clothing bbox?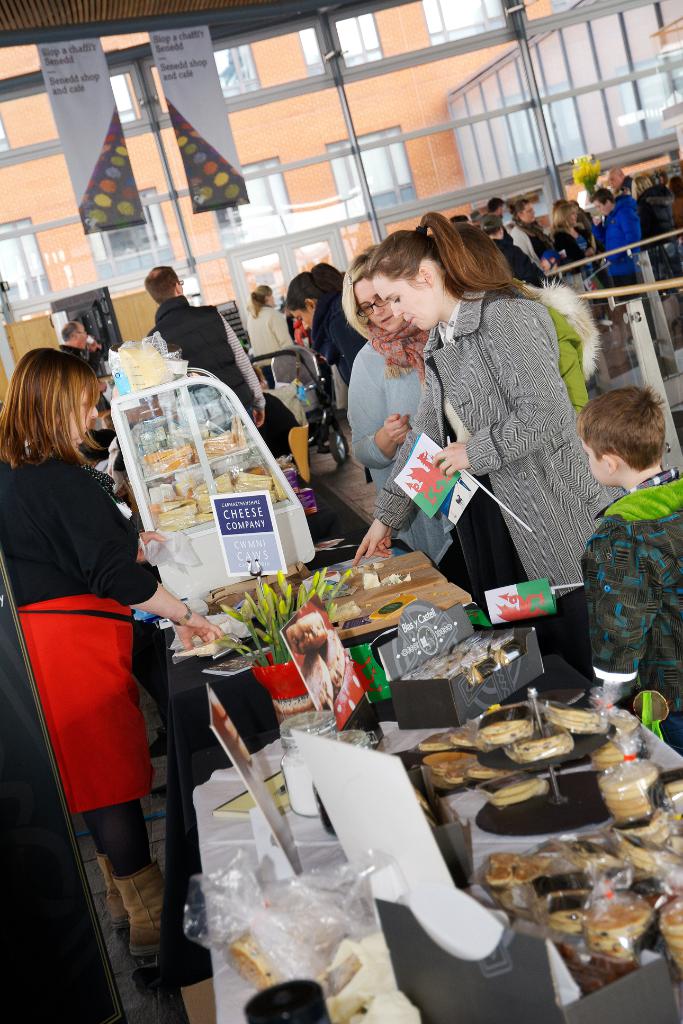
left=347, top=303, right=457, bottom=597
